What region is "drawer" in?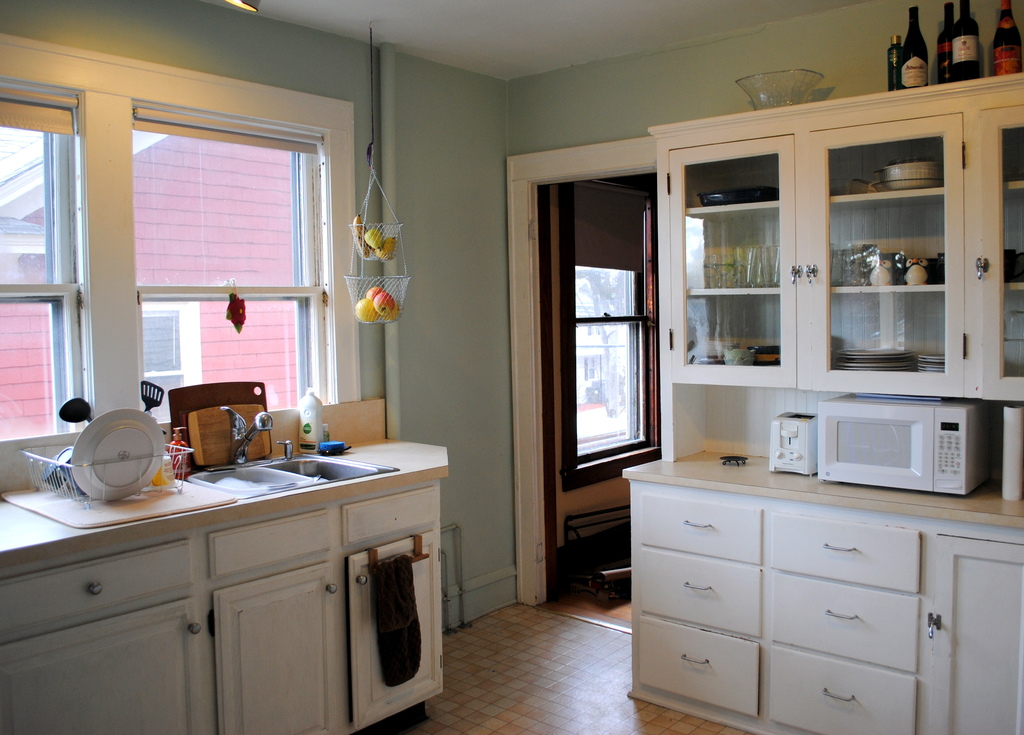
rect(0, 537, 195, 635).
